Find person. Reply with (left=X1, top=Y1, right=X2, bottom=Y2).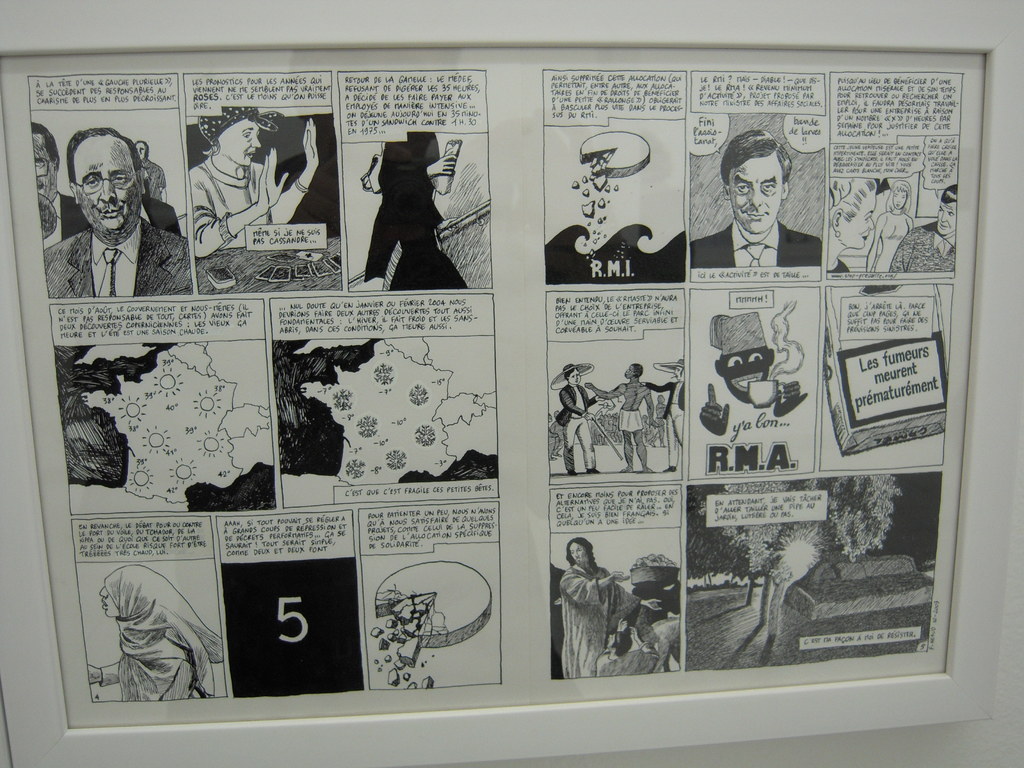
(left=134, top=141, right=169, bottom=211).
